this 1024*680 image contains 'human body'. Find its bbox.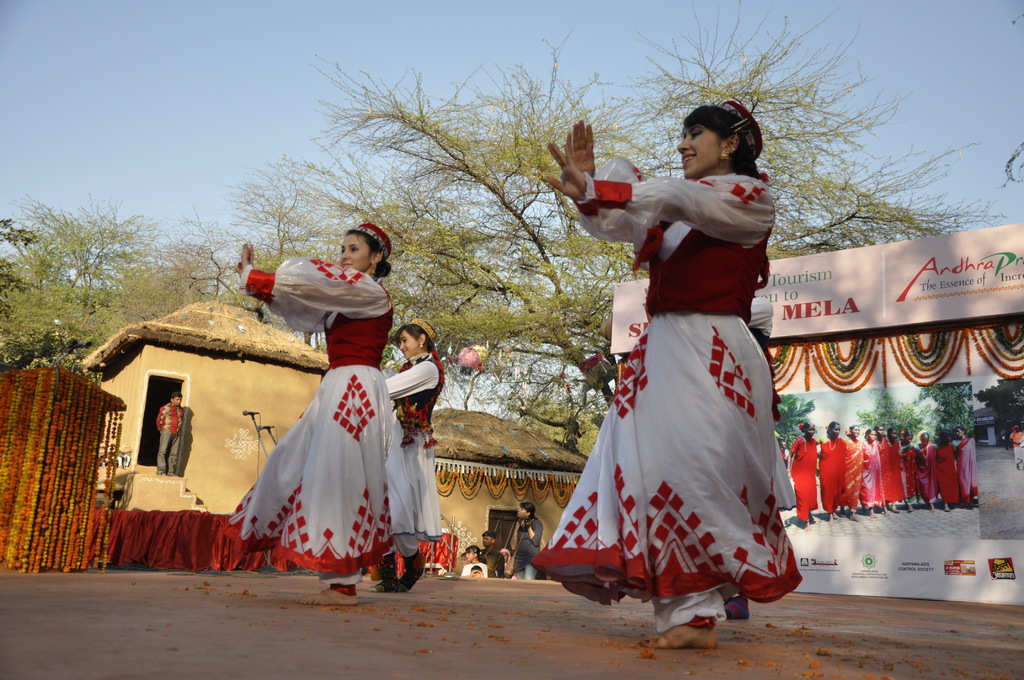
bbox=(383, 352, 450, 578).
